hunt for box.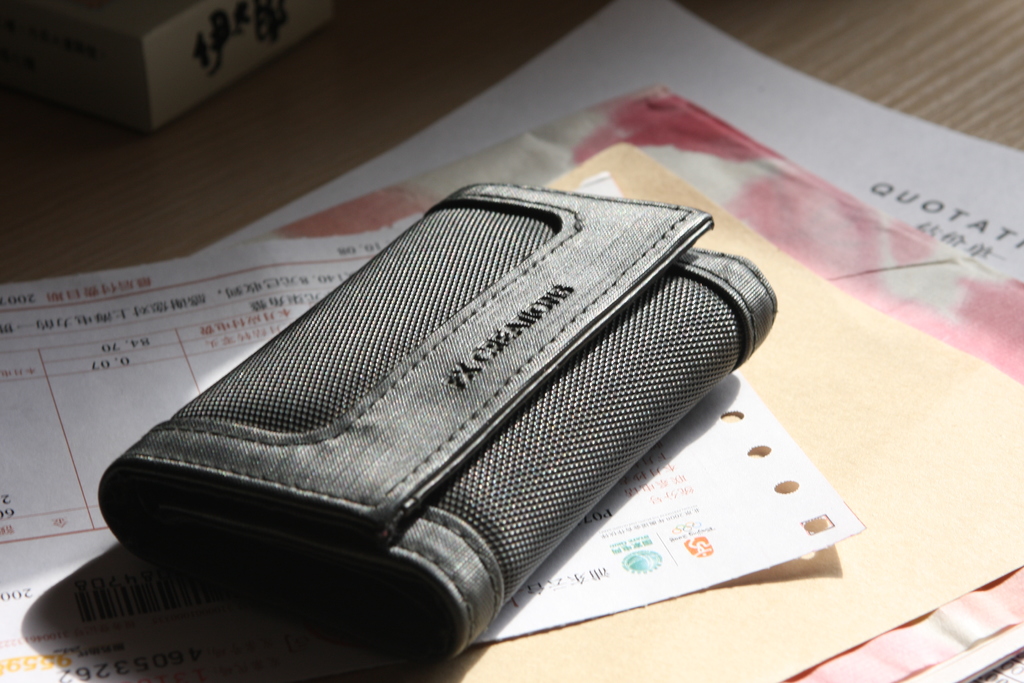
Hunted down at 0,0,355,135.
